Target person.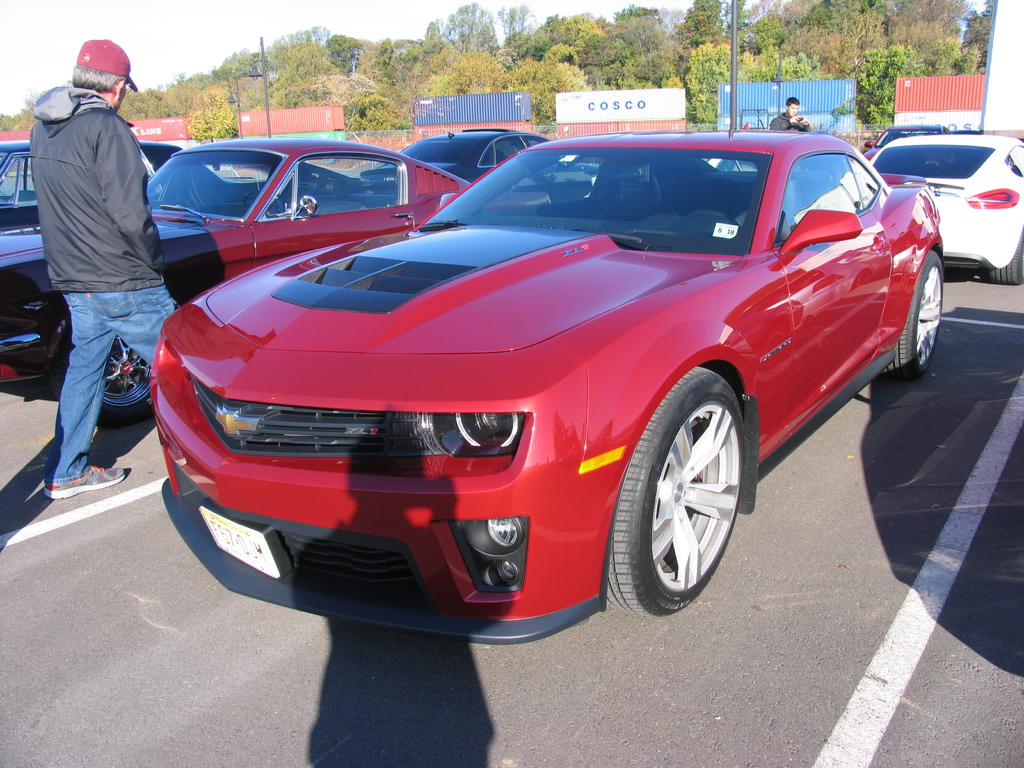
Target region: {"x1": 769, "y1": 95, "x2": 809, "y2": 135}.
